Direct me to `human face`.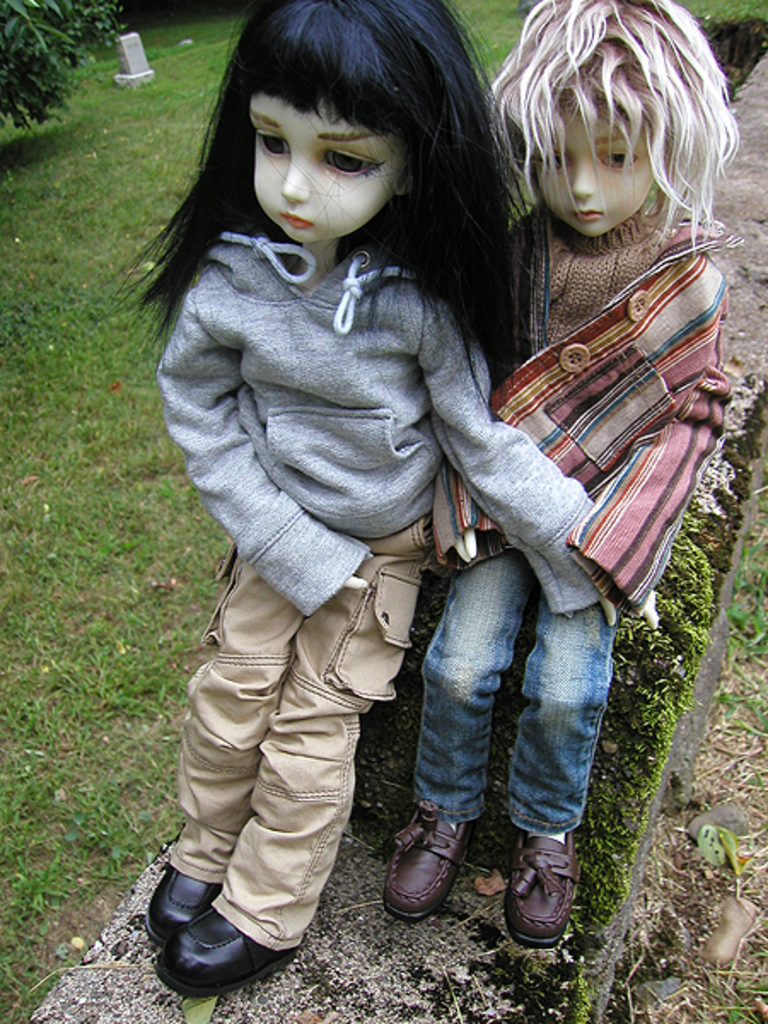
Direction: <bbox>539, 109, 649, 241</bbox>.
